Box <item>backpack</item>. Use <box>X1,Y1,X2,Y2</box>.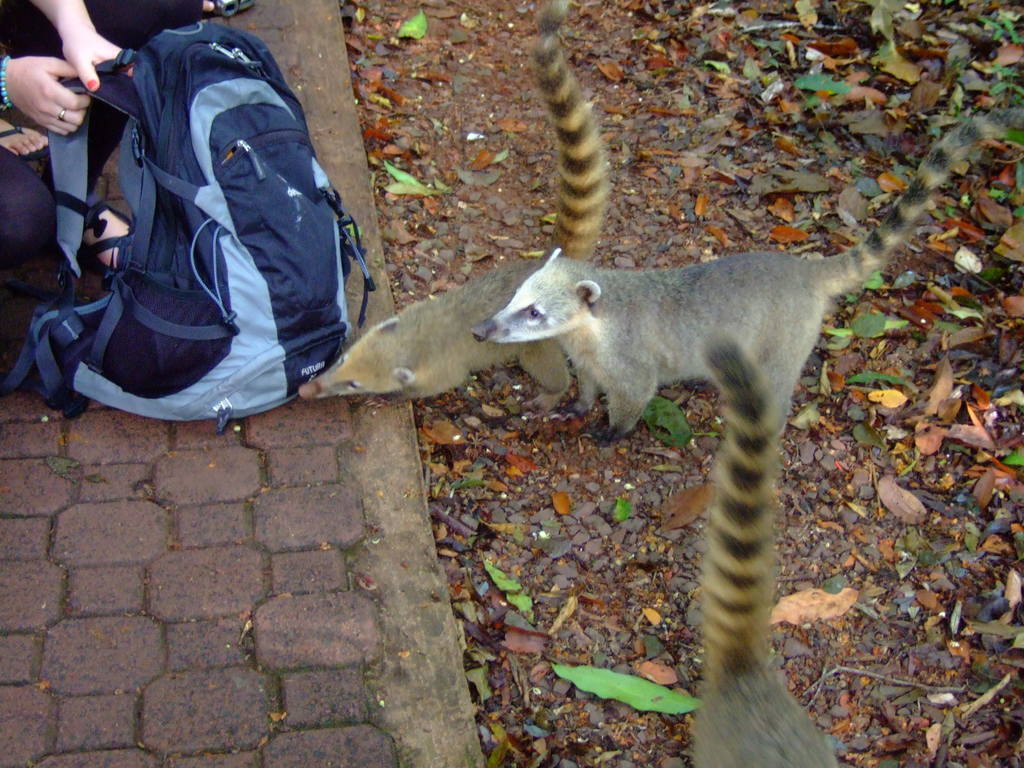
<box>84,5,367,408</box>.
